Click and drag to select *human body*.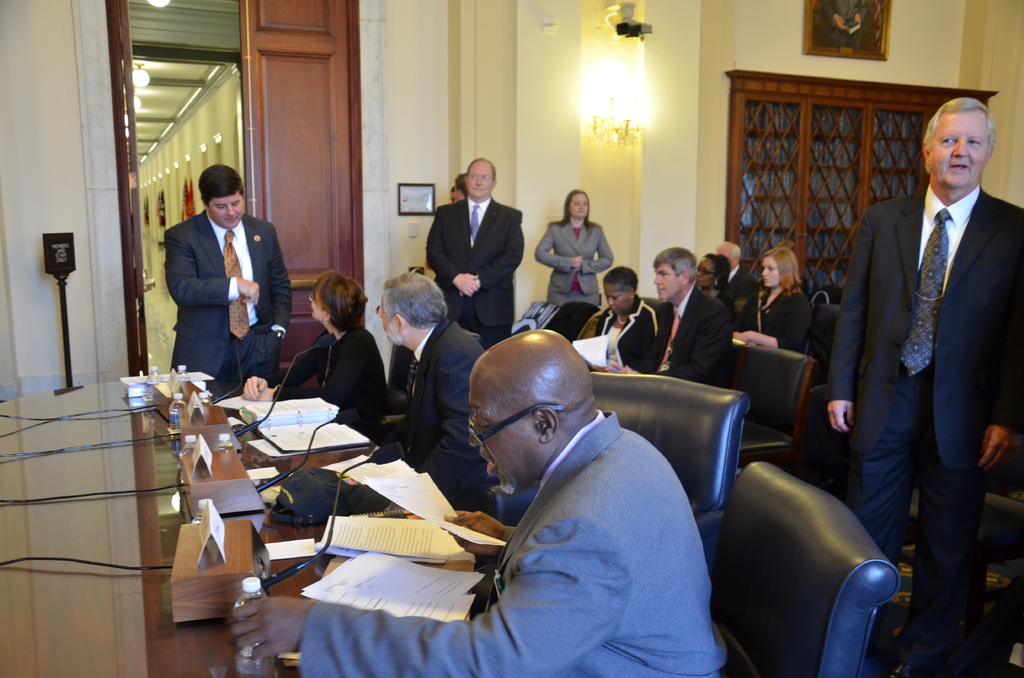
Selection: box=[578, 266, 674, 364].
